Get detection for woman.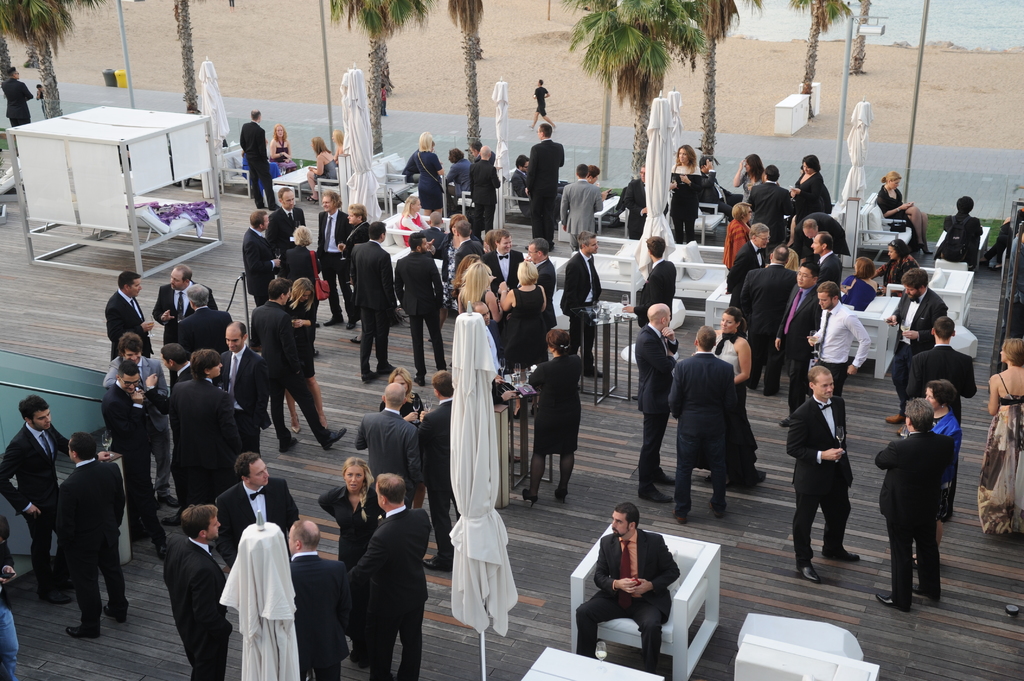
Detection: (left=273, top=120, right=294, bottom=161).
